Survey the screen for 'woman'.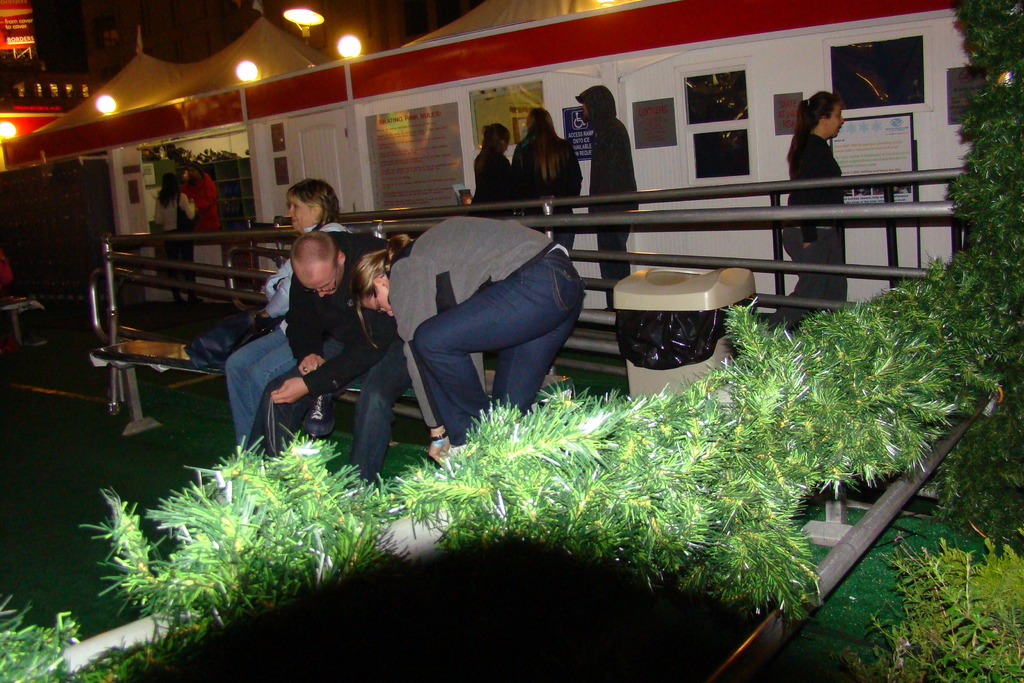
Survey found: (348, 213, 586, 459).
